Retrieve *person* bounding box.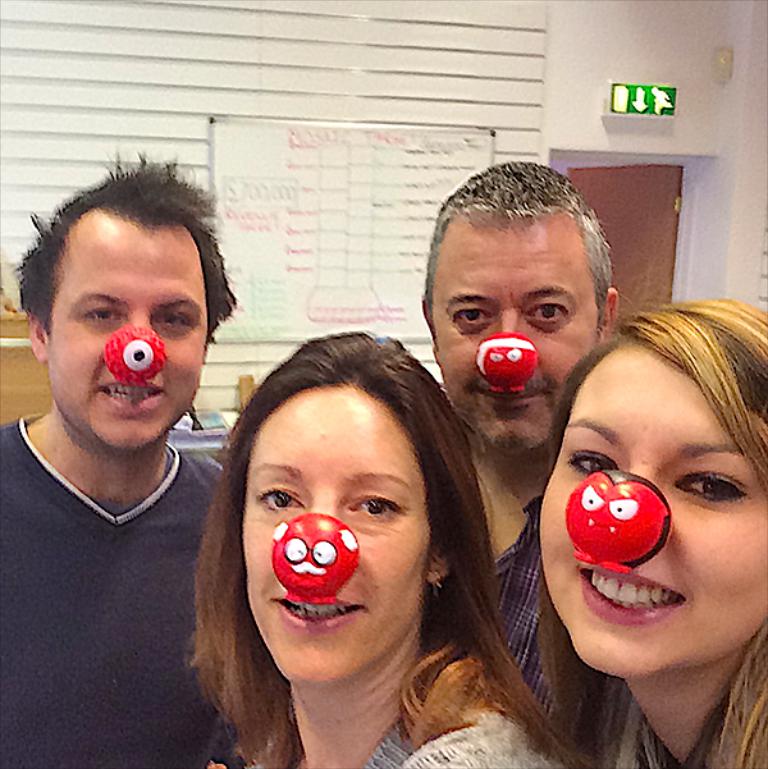
Bounding box: left=0, top=159, right=225, bottom=768.
